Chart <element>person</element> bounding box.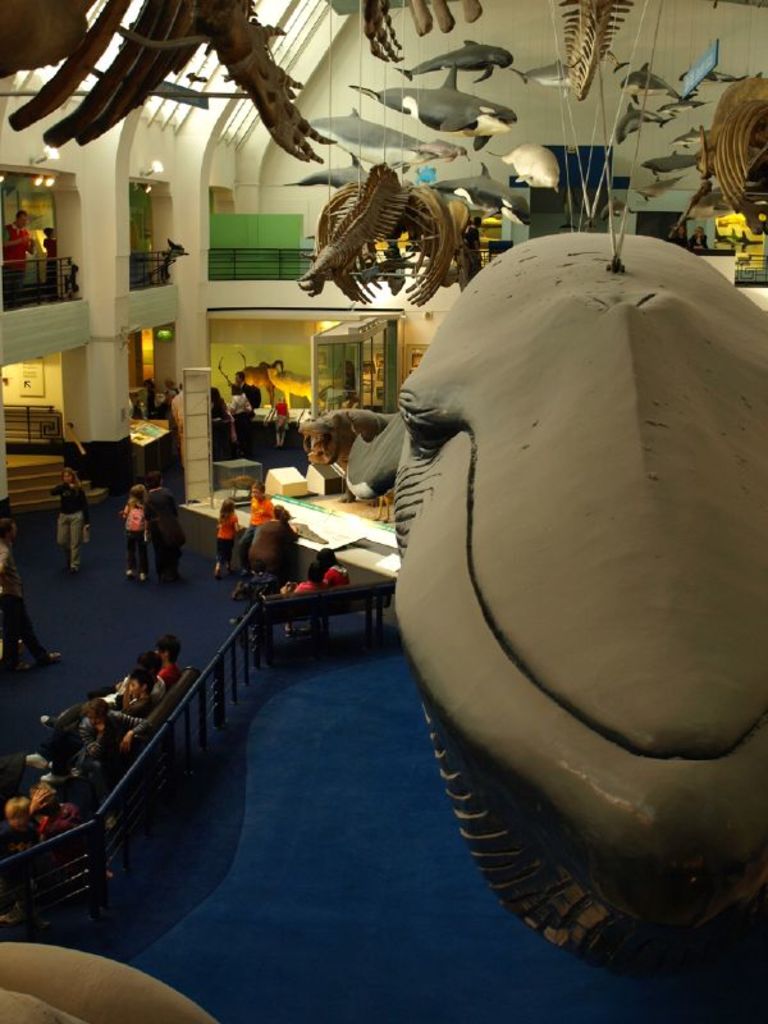
Charted: crop(230, 384, 257, 447).
